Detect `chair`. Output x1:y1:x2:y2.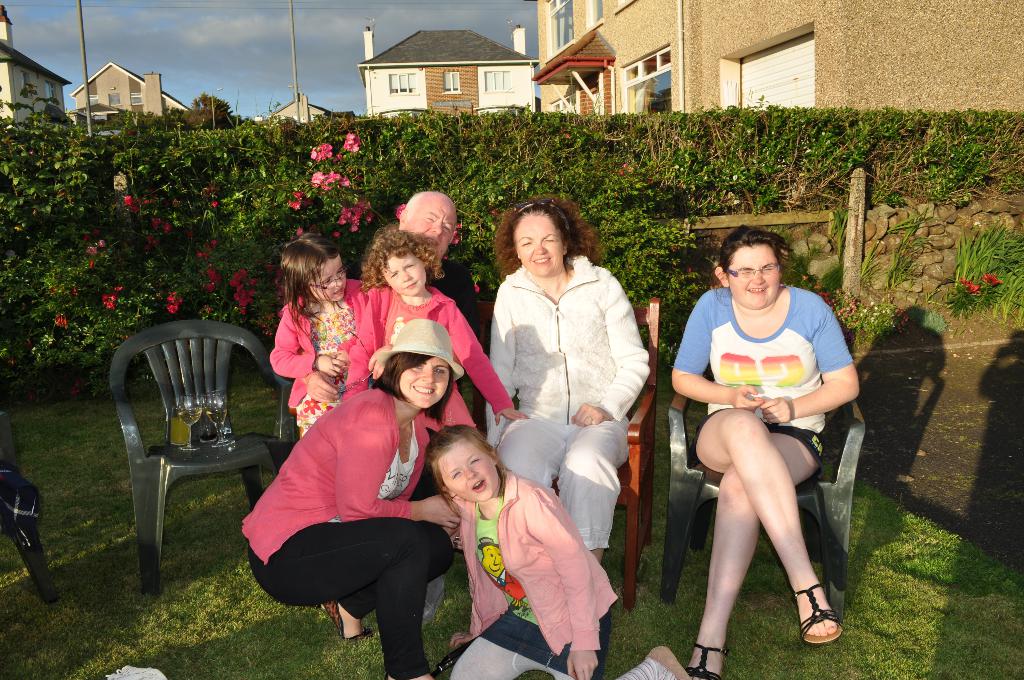
0:414:59:608.
